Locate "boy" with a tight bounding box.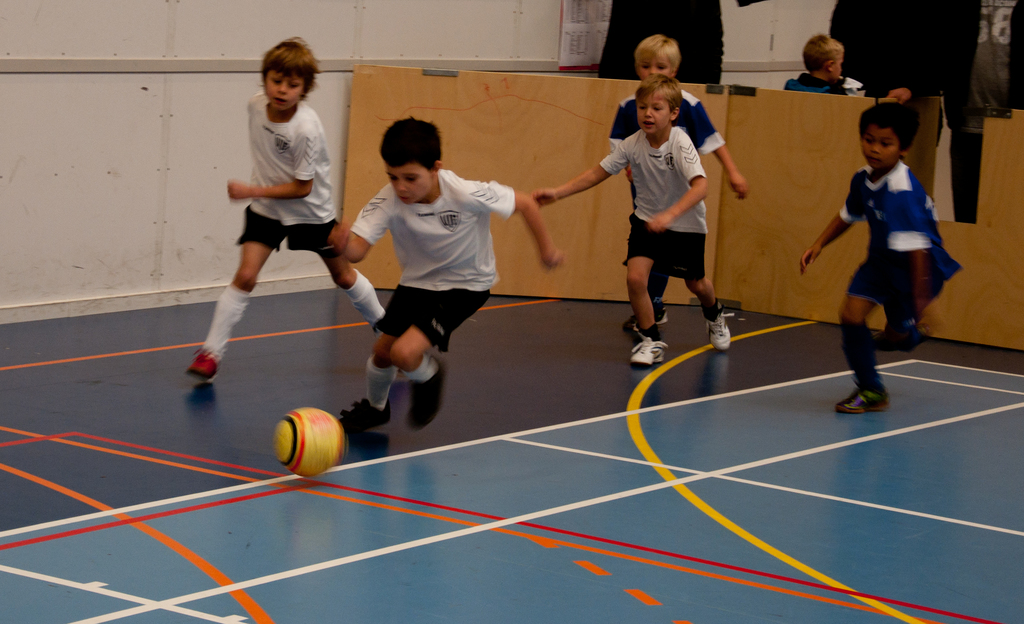
[left=609, top=35, right=750, bottom=330].
